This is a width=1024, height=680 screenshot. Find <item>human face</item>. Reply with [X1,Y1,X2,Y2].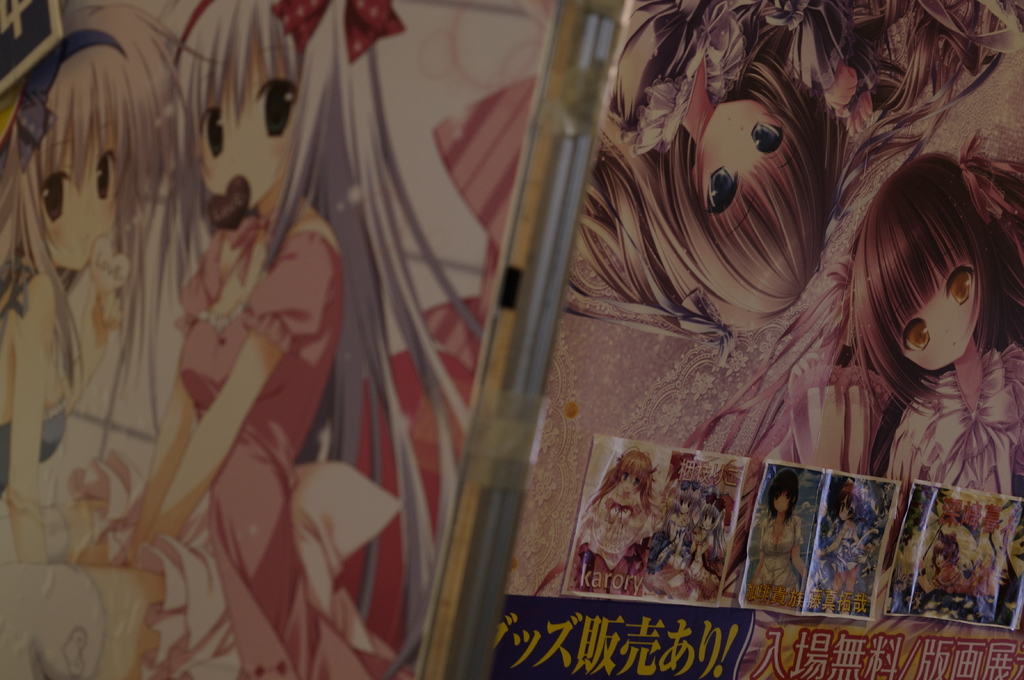
[934,552,949,569].
